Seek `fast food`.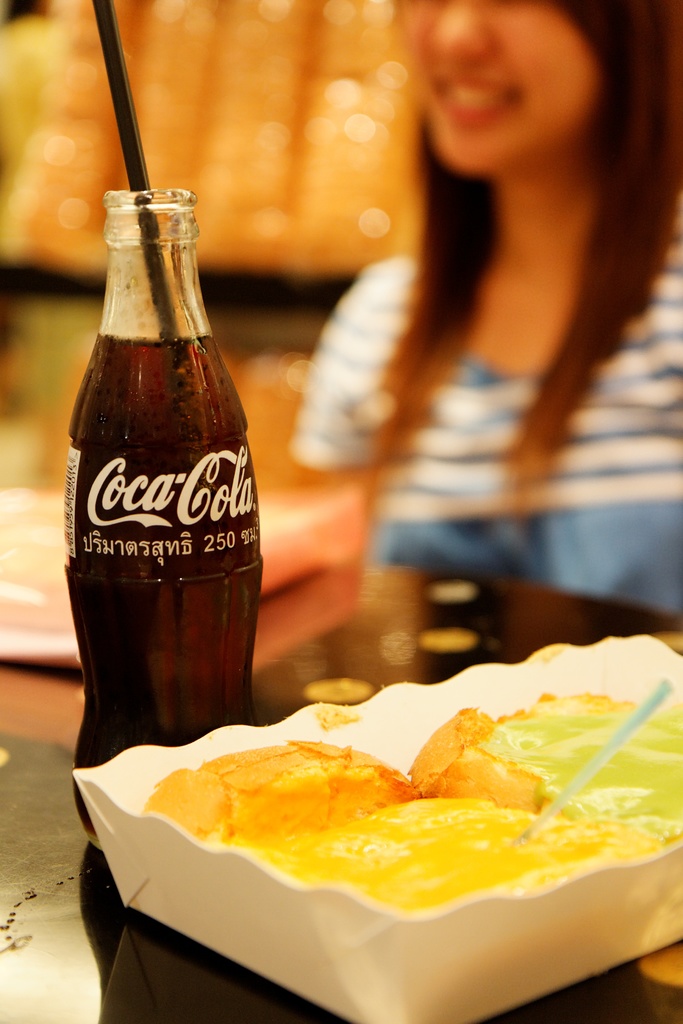
bbox=(132, 686, 682, 913).
